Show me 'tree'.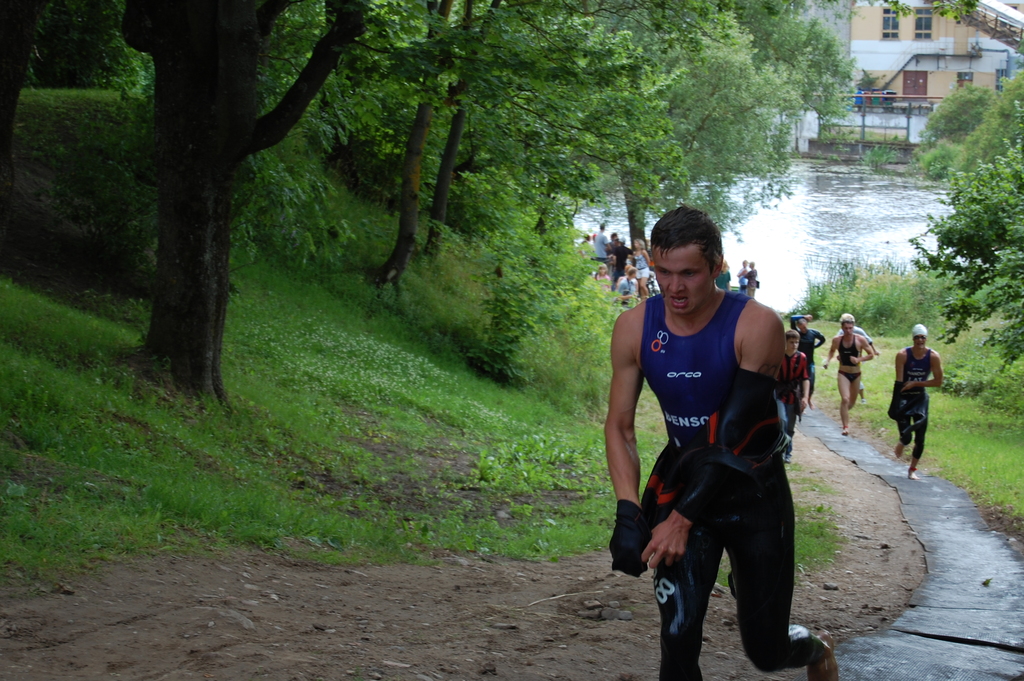
'tree' is here: box(314, 7, 636, 310).
